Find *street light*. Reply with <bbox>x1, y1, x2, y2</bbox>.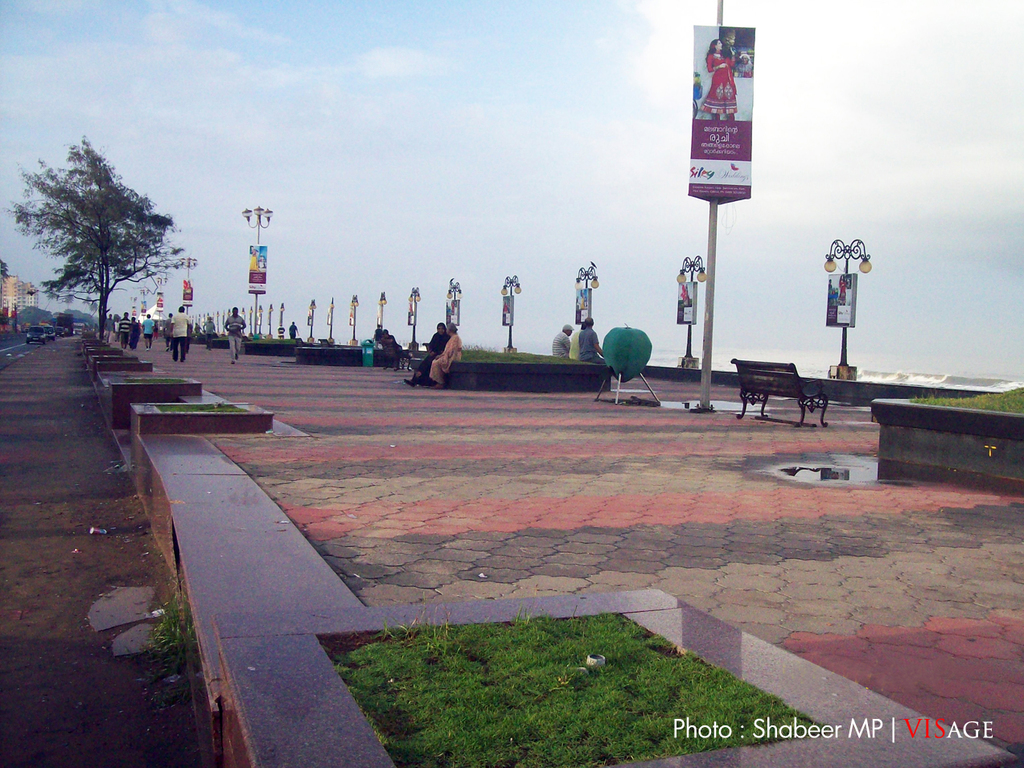
<bbox>267, 304, 273, 334</bbox>.
